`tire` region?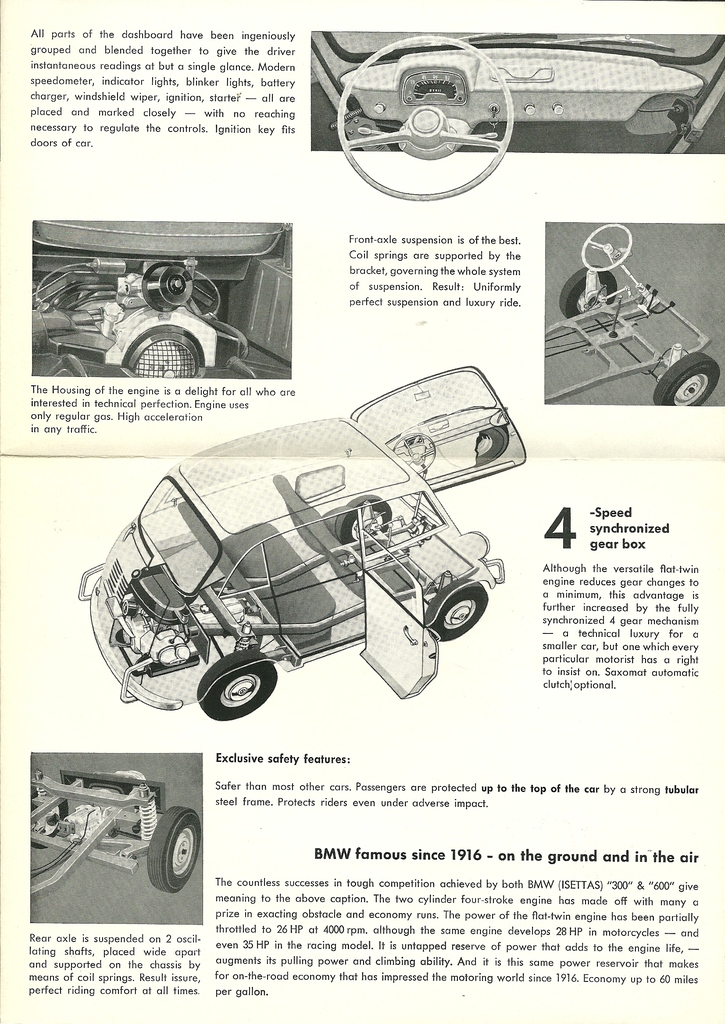
(198,650,279,723)
